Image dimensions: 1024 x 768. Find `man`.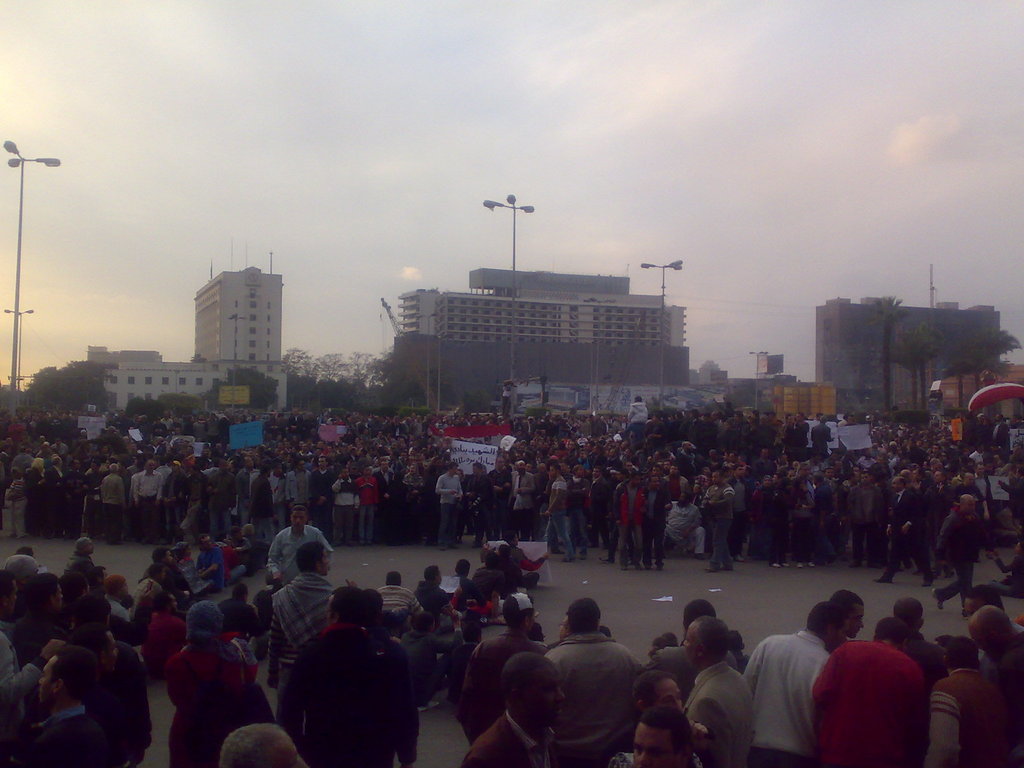
{"x1": 260, "y1": 509, "x2": 337, "y2": 587}.
